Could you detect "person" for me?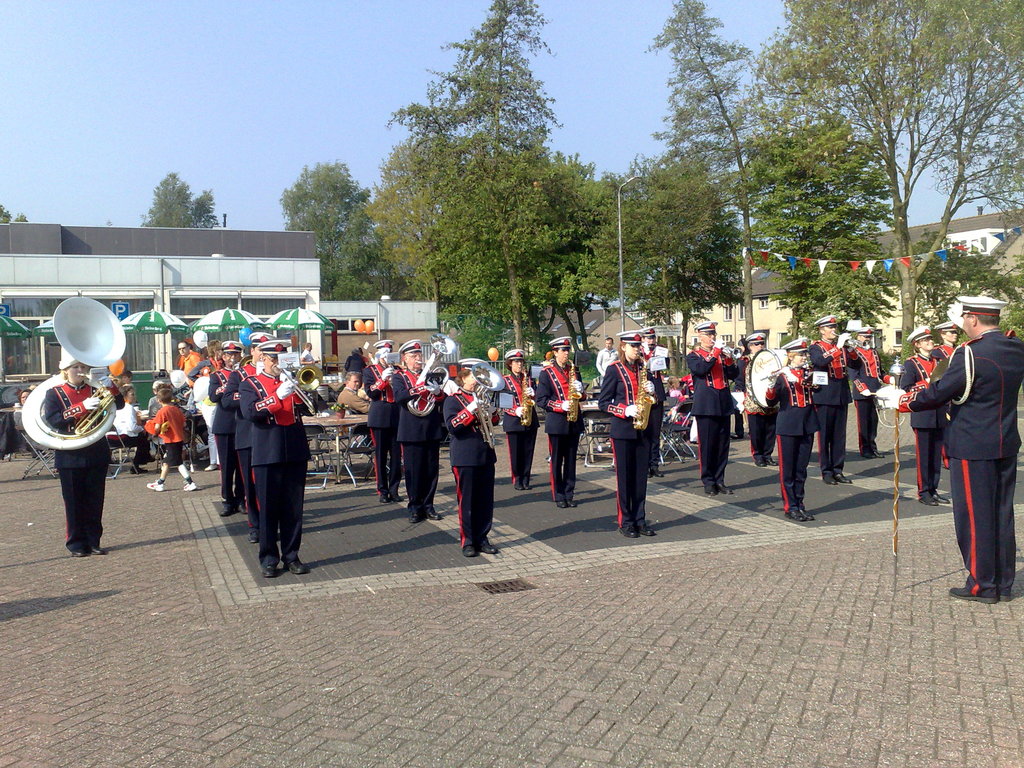
Detection result: left=690, top=320, right=735, bottom=499.
